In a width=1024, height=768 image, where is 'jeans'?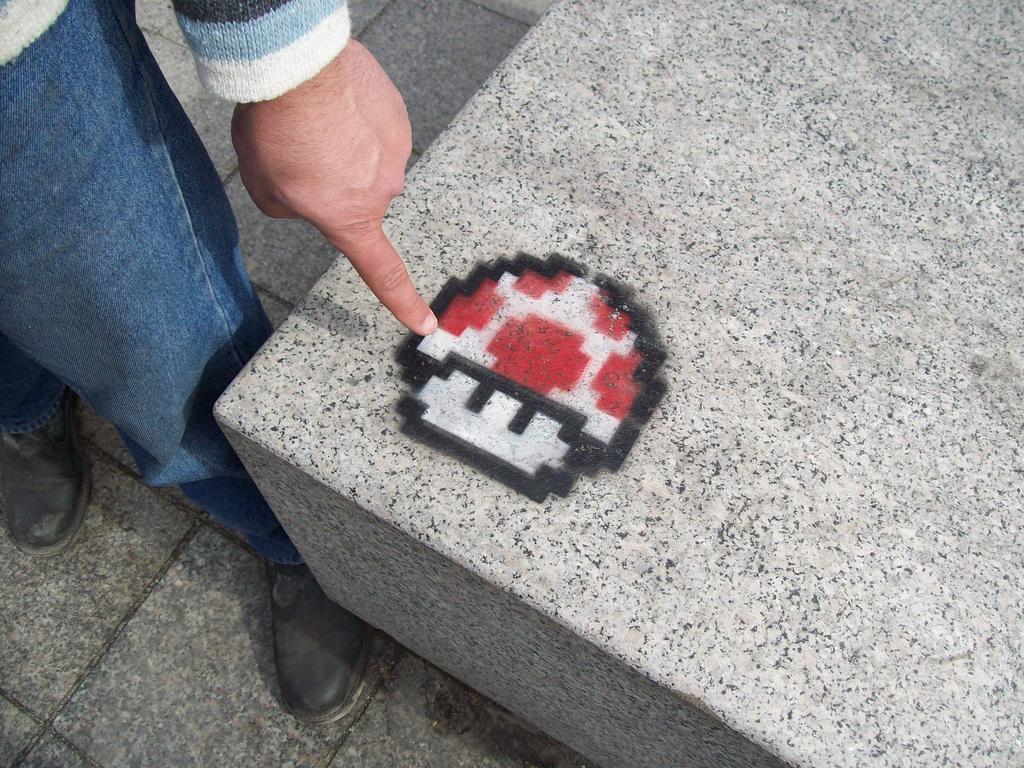
rect(0, 0, 282, 556).
